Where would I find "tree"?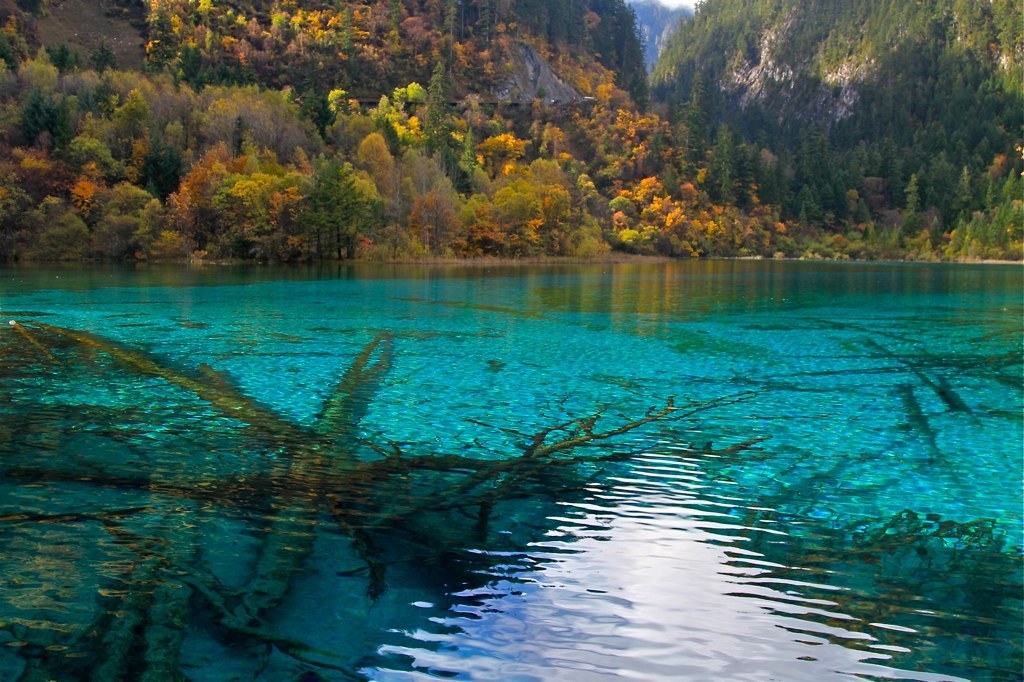
At Rect(286, 149, 373, 246).
